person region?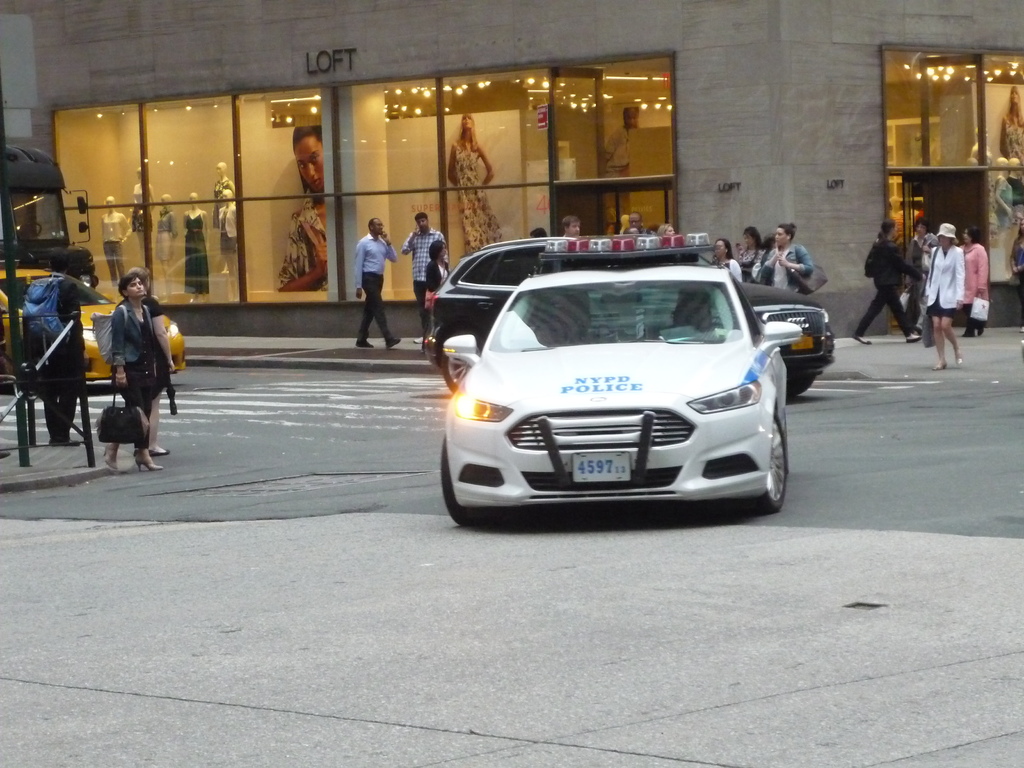
box=[115, 264, 177, 455]
